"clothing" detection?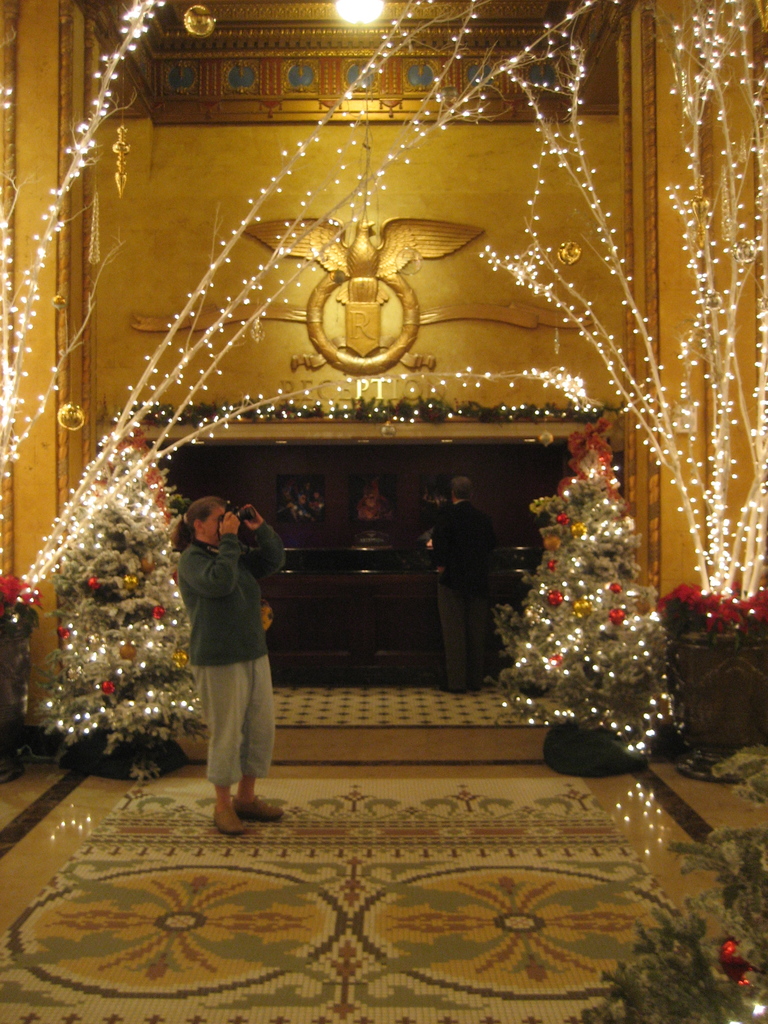
[174,521,293,778]
